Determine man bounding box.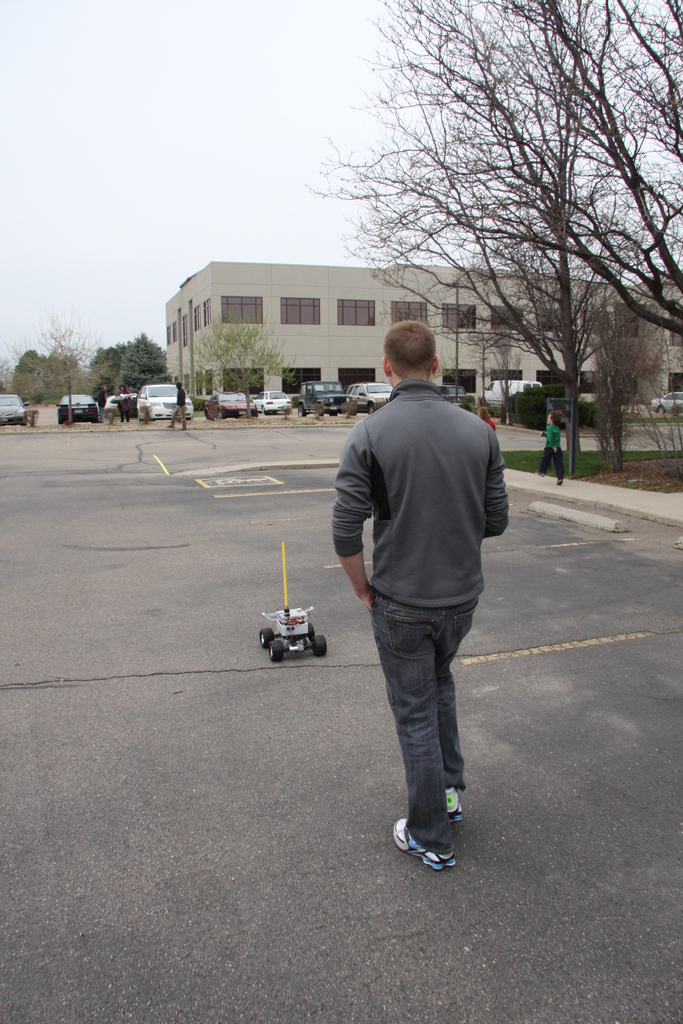
Determined: x1=94, y1=383, x2=110, y2=420.
